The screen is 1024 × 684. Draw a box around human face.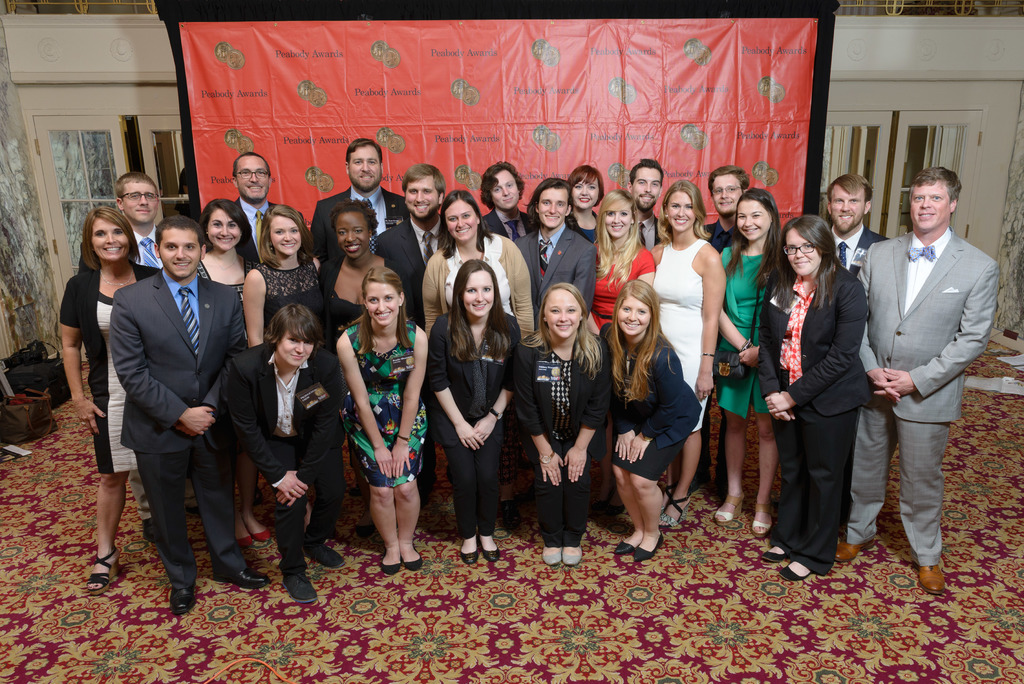
bbox(159, 227, 202, 275).
